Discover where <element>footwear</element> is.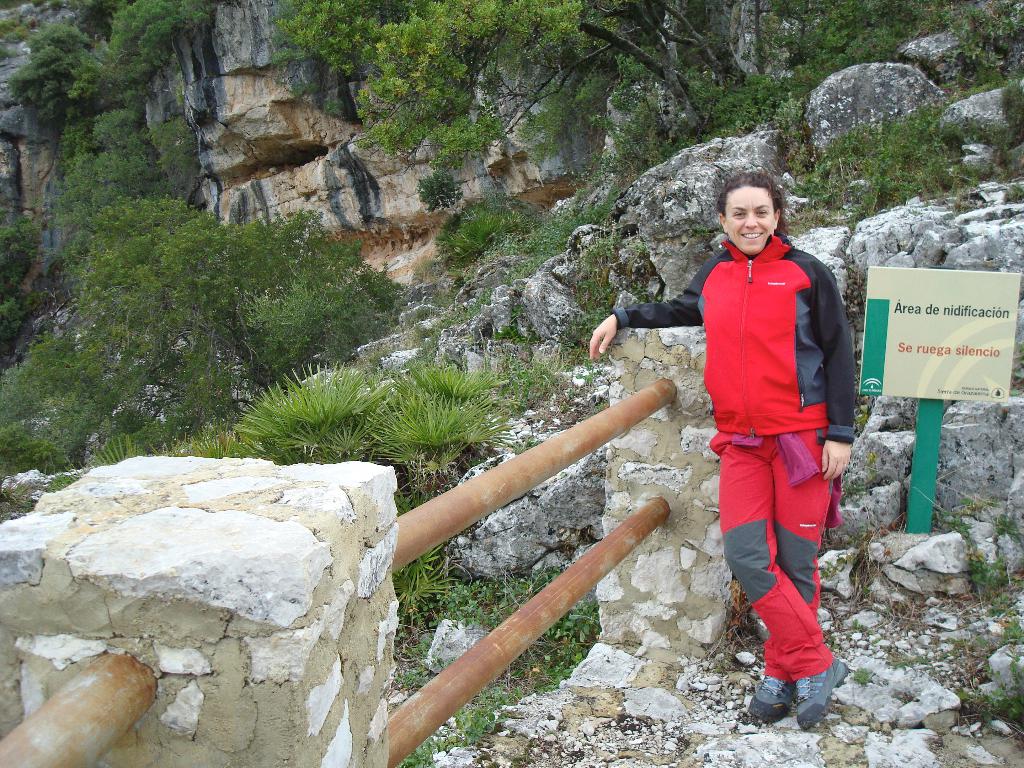
Discovered at x1=751, y1=674, x2=793, y2=725.
